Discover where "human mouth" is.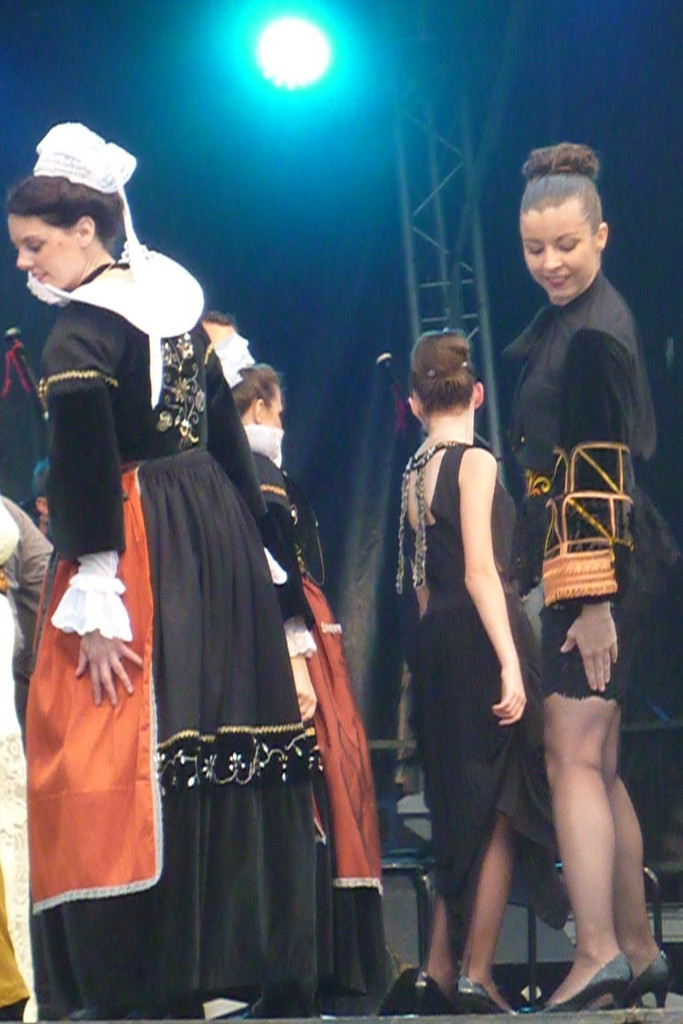
Discovered at locate(543, 273, 571, 285).
